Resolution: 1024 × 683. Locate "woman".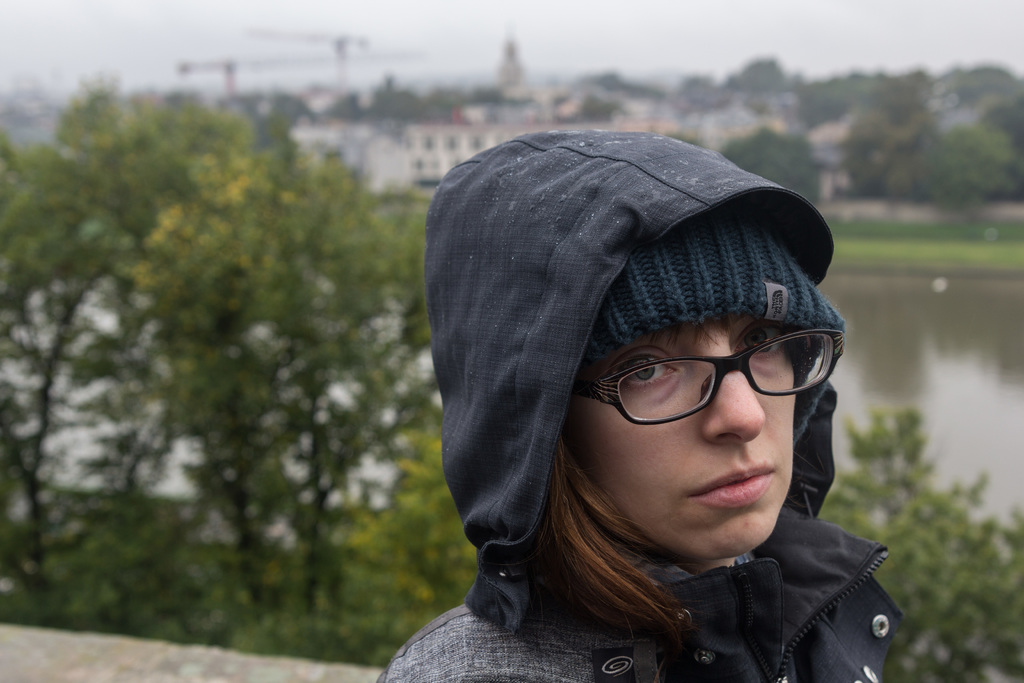
(left=371, top=130, right=902, bottom=682).
